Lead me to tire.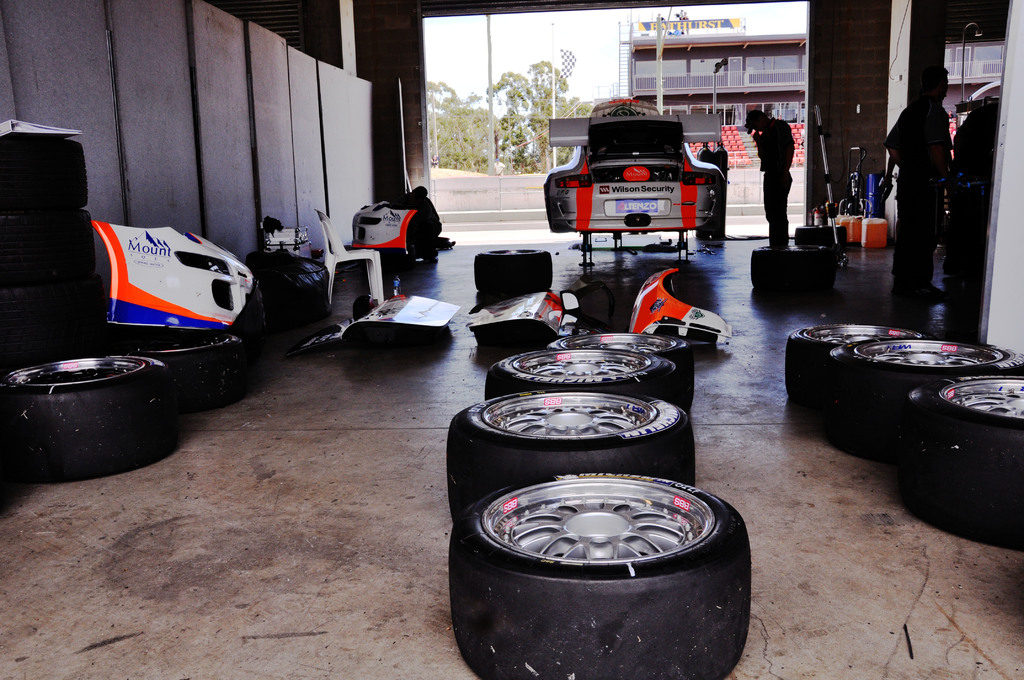
Lead to (785, 324, 930, 409).
